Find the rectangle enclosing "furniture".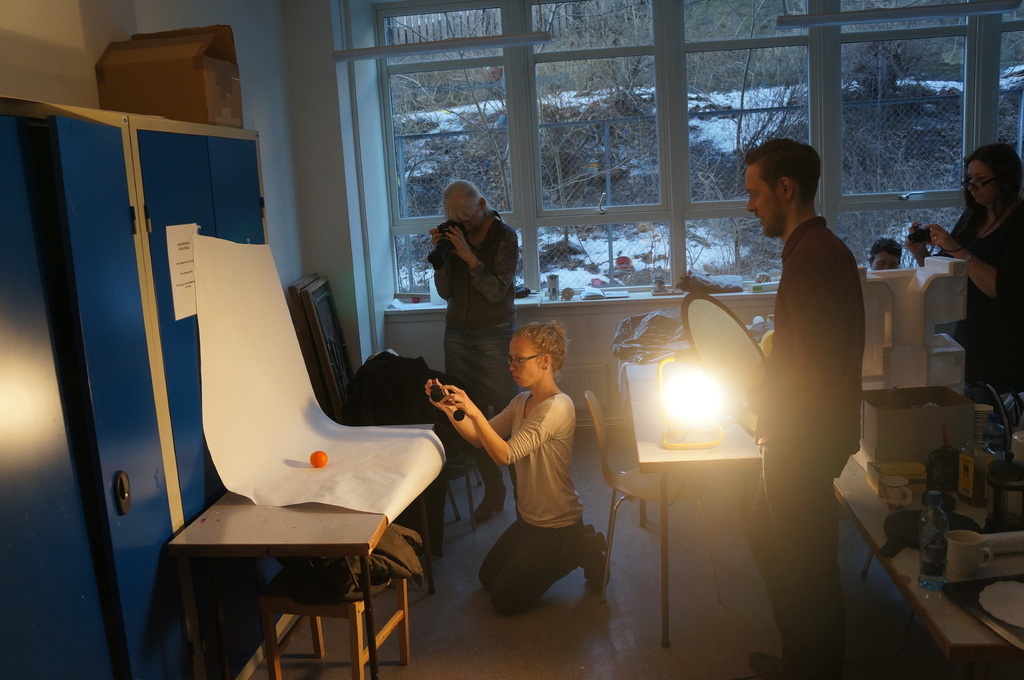
<region>0, 91, 271, 679</region>.
